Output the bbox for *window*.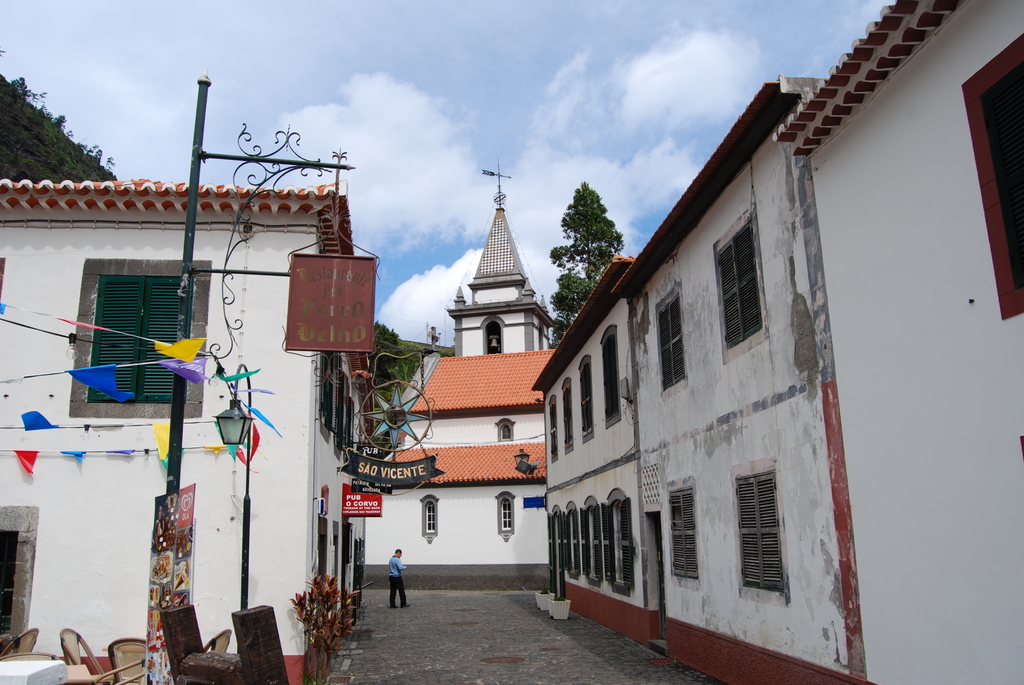
[671,487,696,576].
